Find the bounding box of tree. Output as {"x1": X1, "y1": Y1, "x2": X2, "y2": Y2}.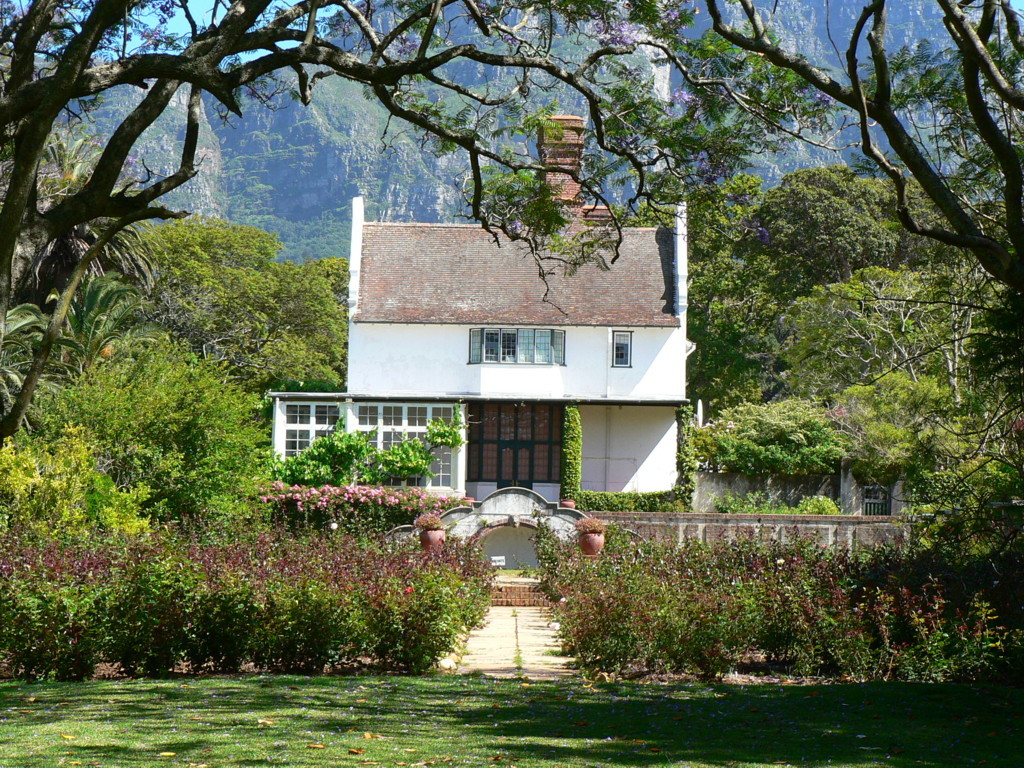
{"x1": 0, "y1": 0, "x2": 857, "y2": 458}.
